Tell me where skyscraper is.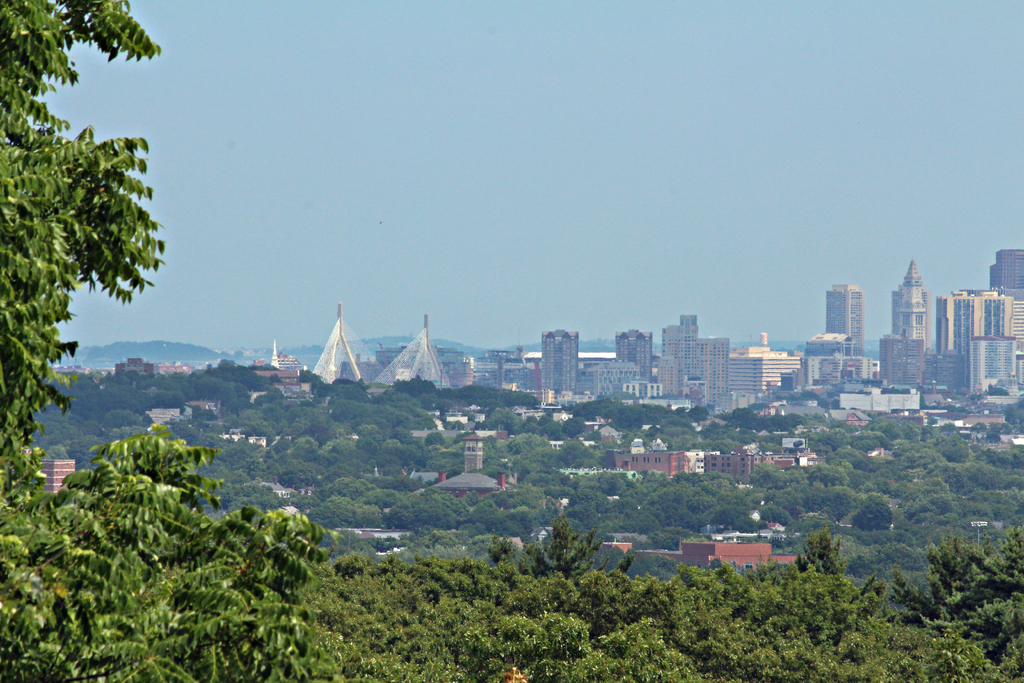
skyscraper is at box=[539, 324, 582, 402].
